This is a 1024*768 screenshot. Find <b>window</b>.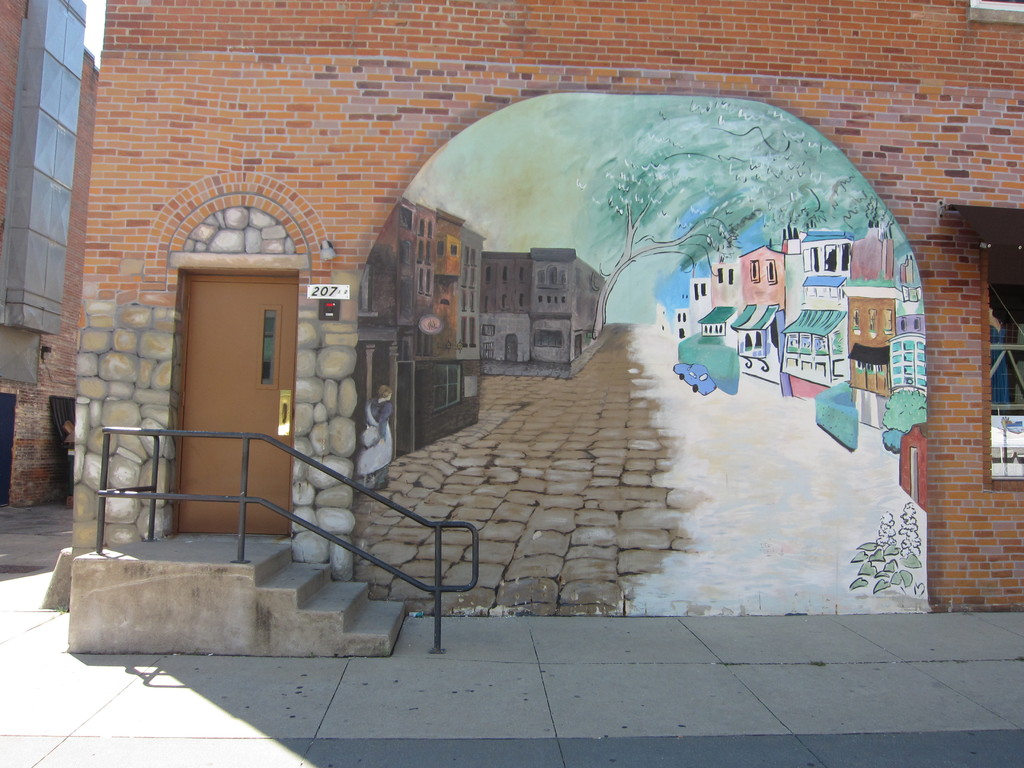
Bounding box: x1=518 y1=268 x2=524 y2=285.
